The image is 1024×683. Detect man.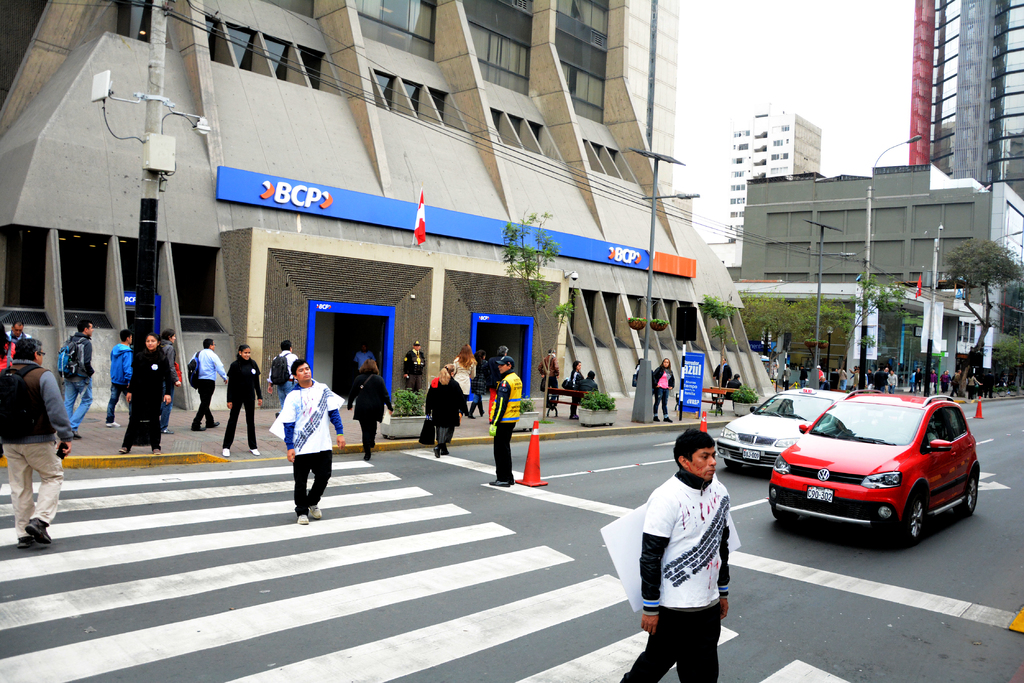
Detection: [left=865, top=367, right=872, bottom=389].
